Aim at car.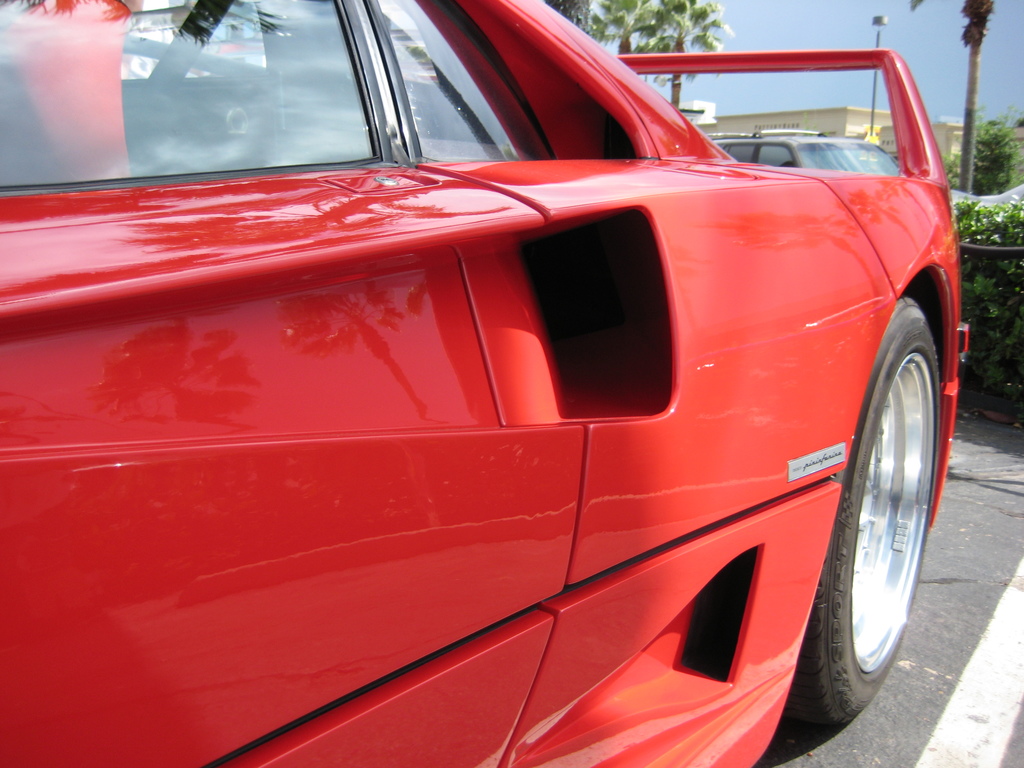
Aimed at {"left": 0, "top": 18, "right": 992, "bottom": 758}.
